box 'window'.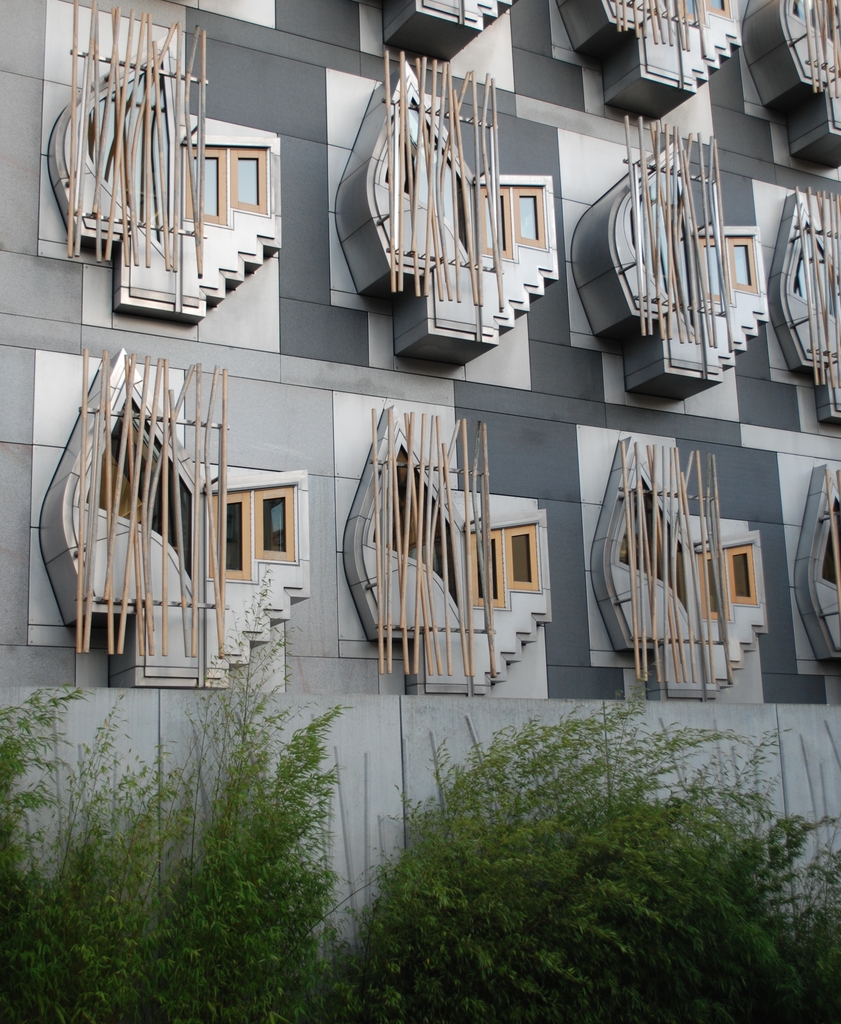
582,436,766,703.
